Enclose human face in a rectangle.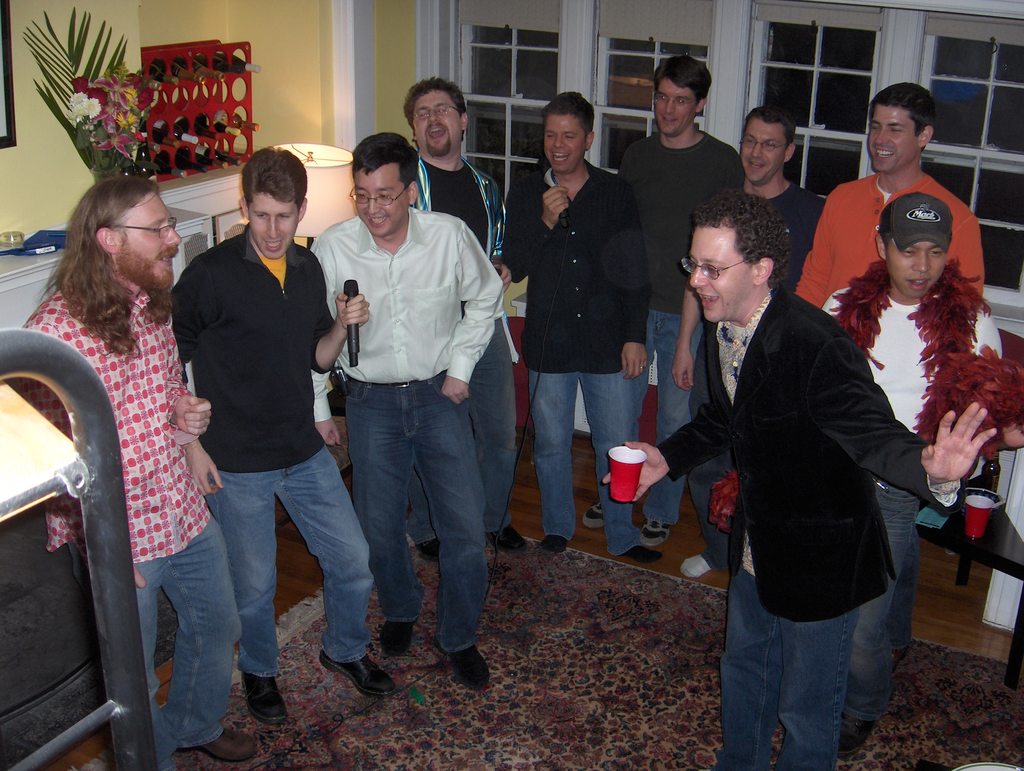
region(687, 225, 748, 321).
